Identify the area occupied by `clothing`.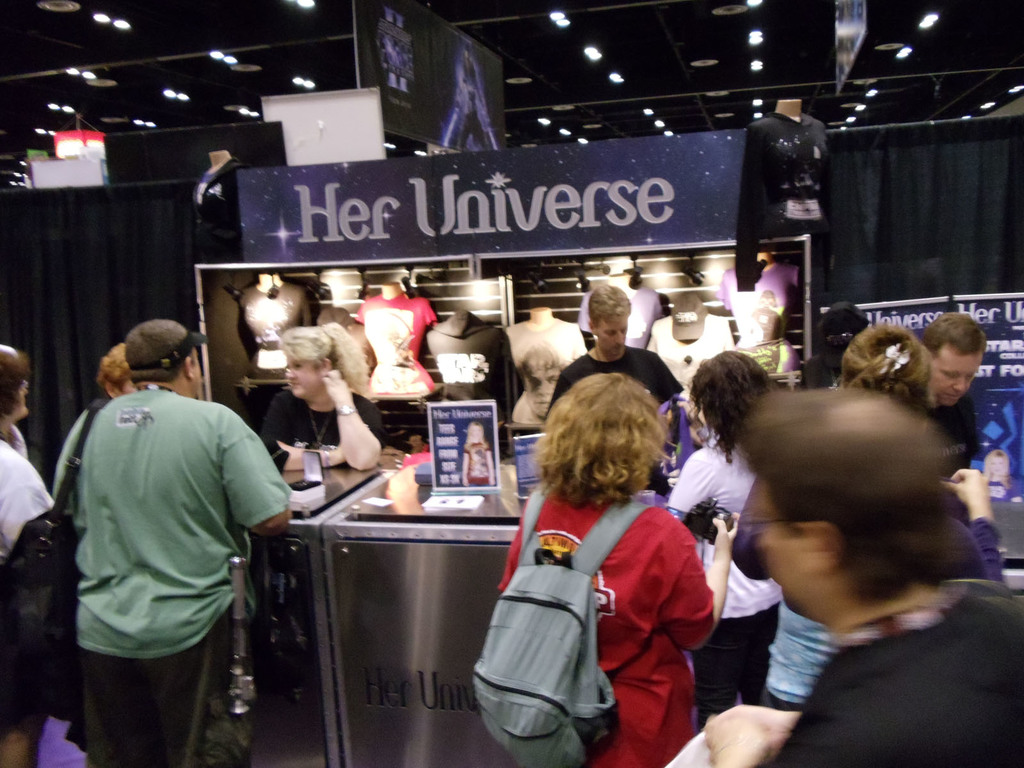
Area: [left=261, top=387, right=379, bottom=708].
